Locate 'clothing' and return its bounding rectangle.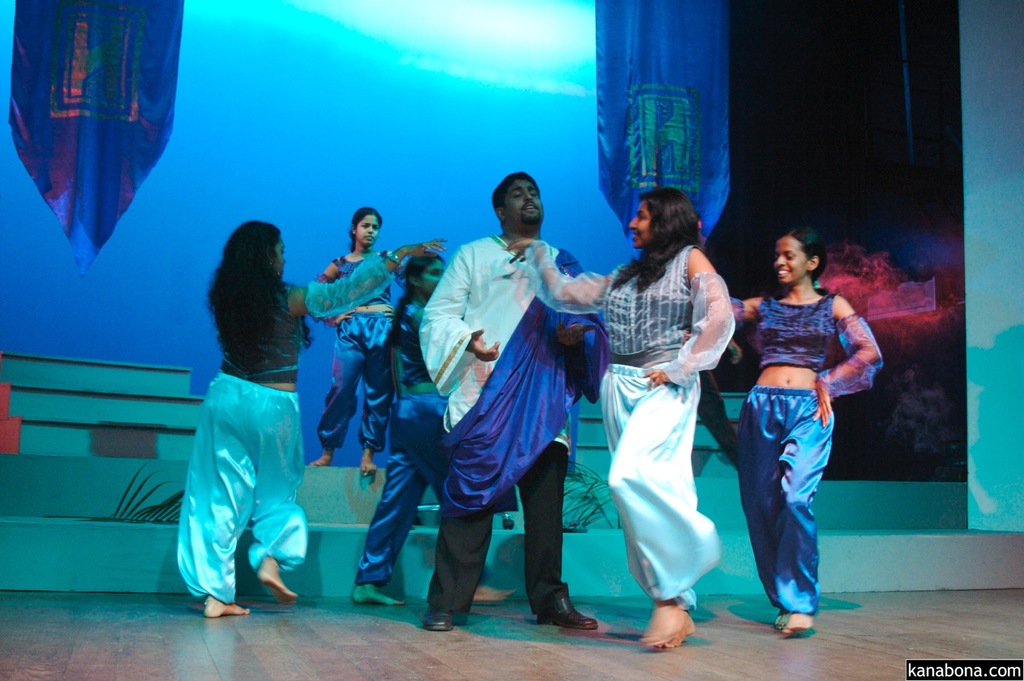
<bbox>168, 309, 316, 590</bbox>.
